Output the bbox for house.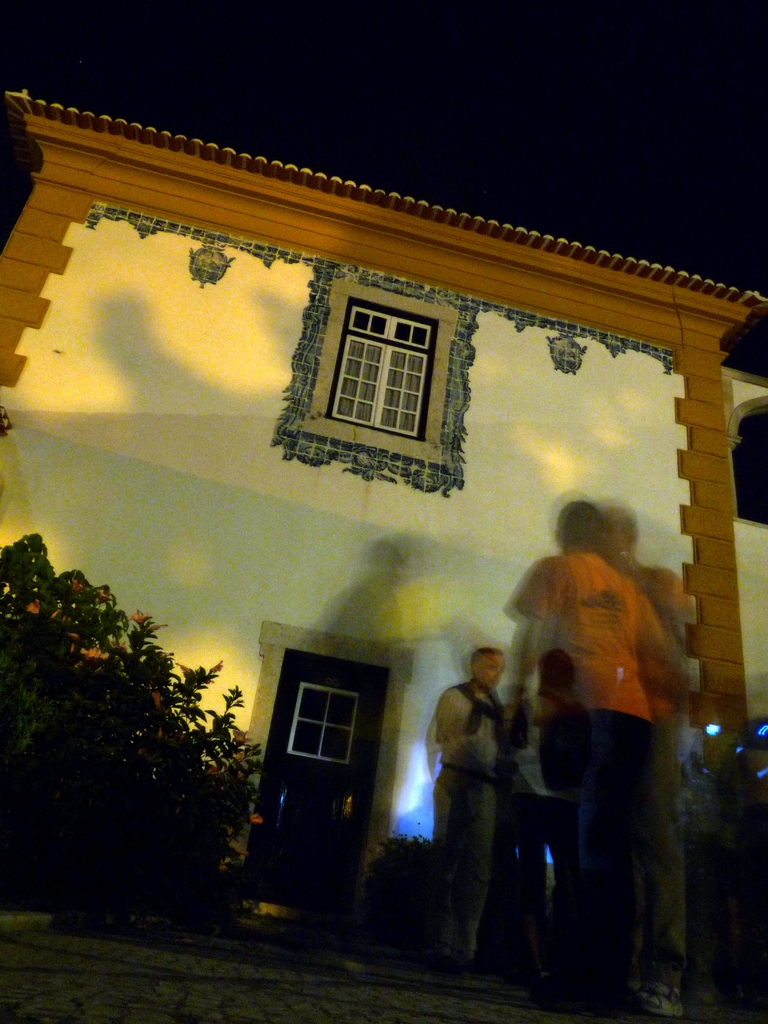
Rect(0, 85, 767, 1023).
